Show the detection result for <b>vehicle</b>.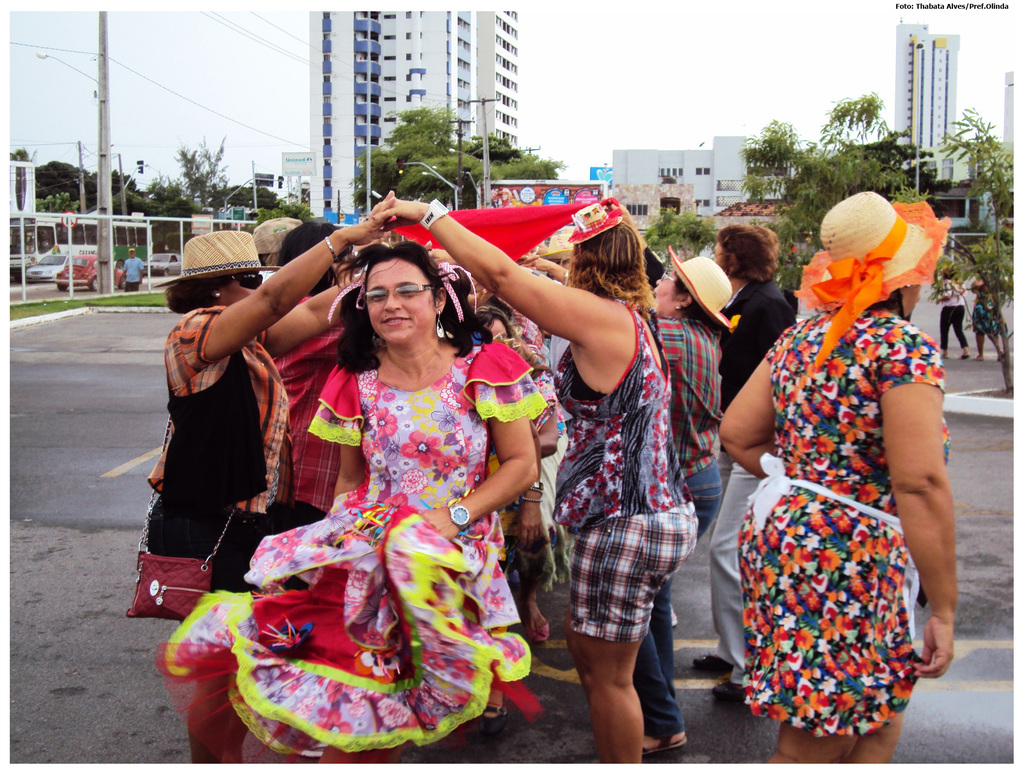
detection(23, 248, 86, 284).
